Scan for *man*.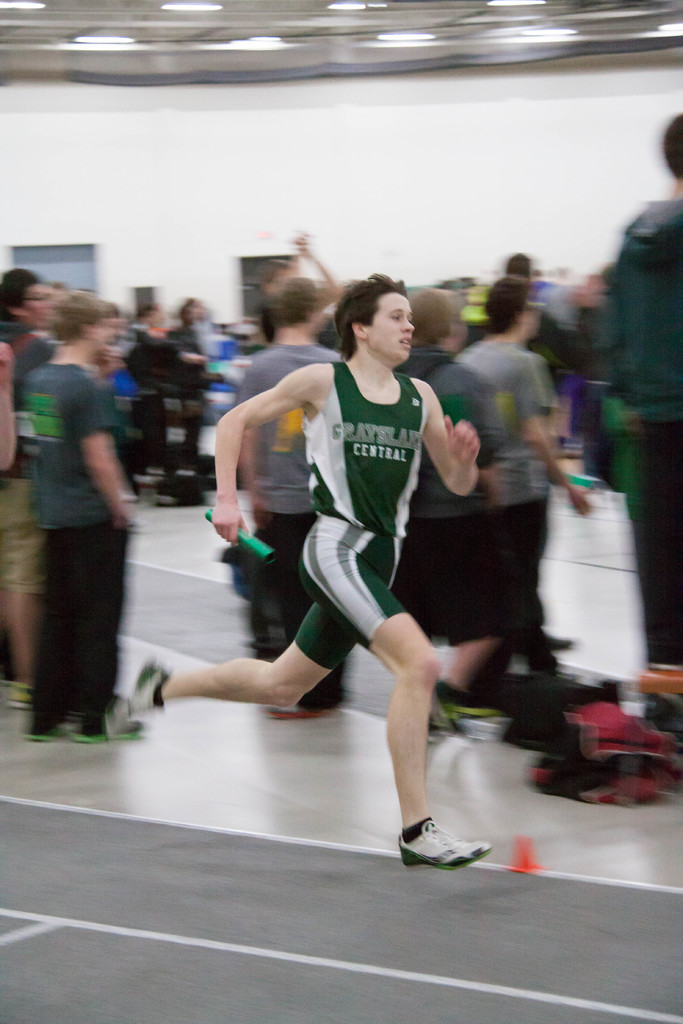
Scan result: (378, 287, 502, 734).
